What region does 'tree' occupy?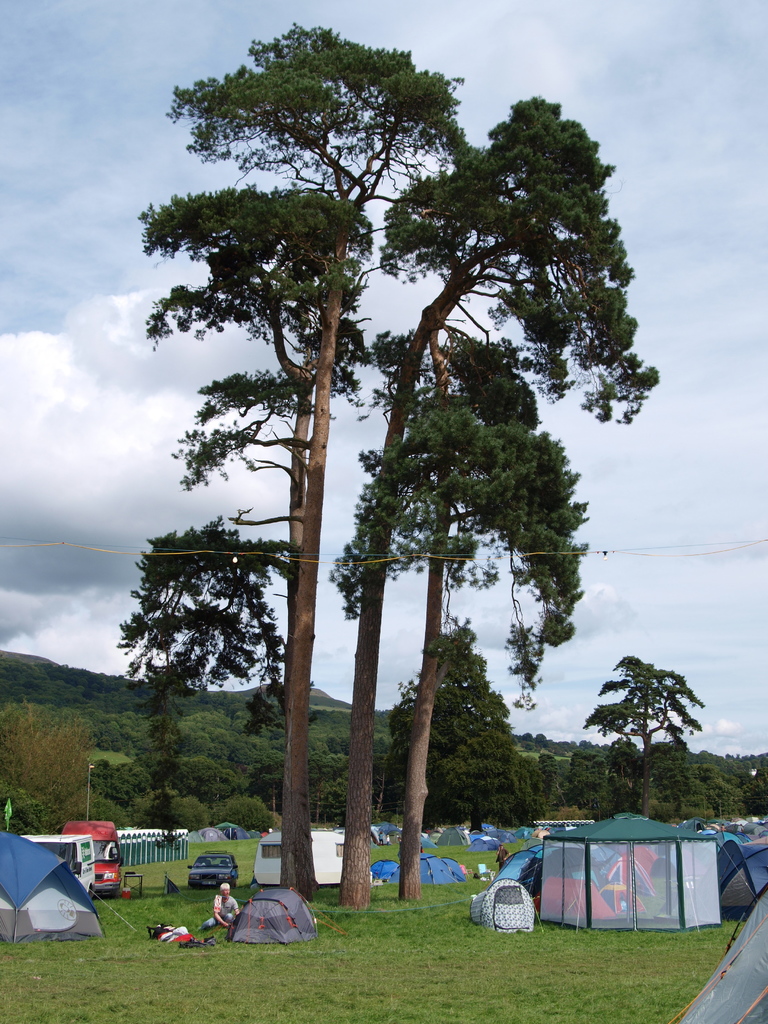
pyautogui.locateOnScreen(340, 94, 652, 899).
